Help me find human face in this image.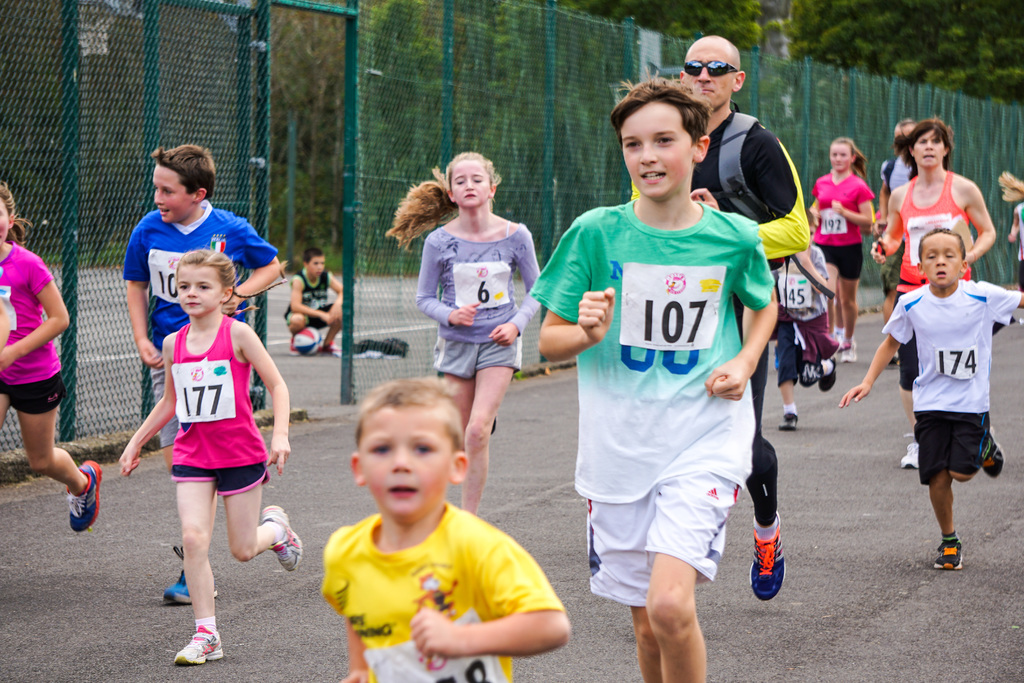
Found it: {"left": 624, "top": 100, "right": 687, "bottom": 194}.
